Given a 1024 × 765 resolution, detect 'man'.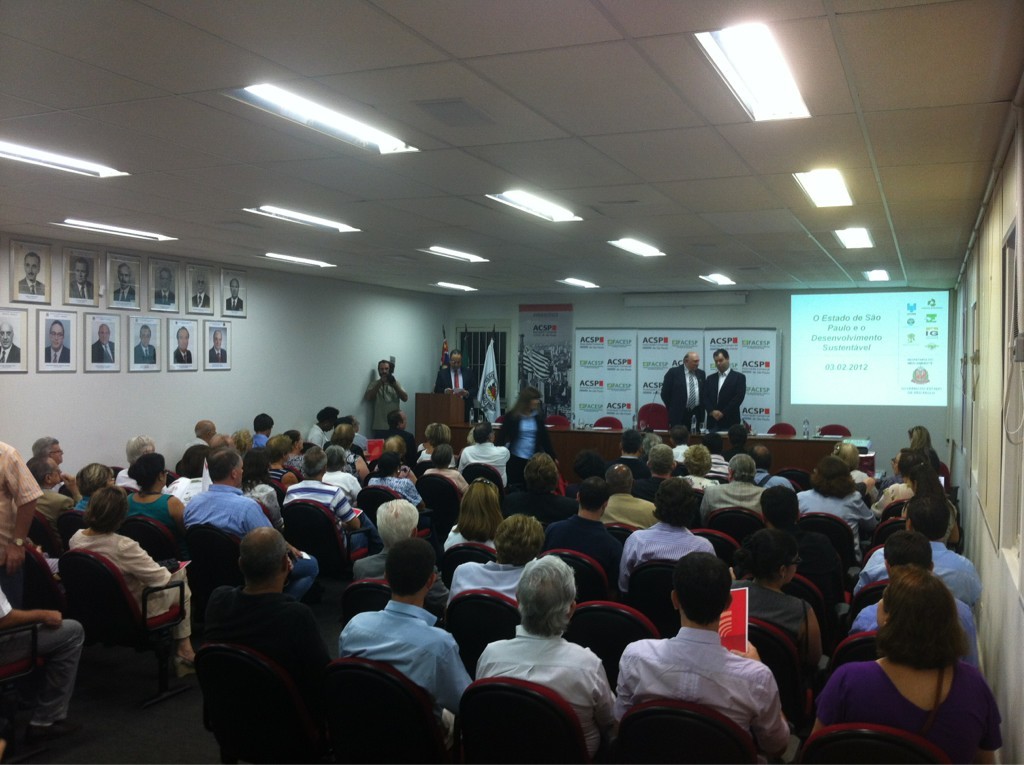
l=711, t=456, r=769, b=515.
